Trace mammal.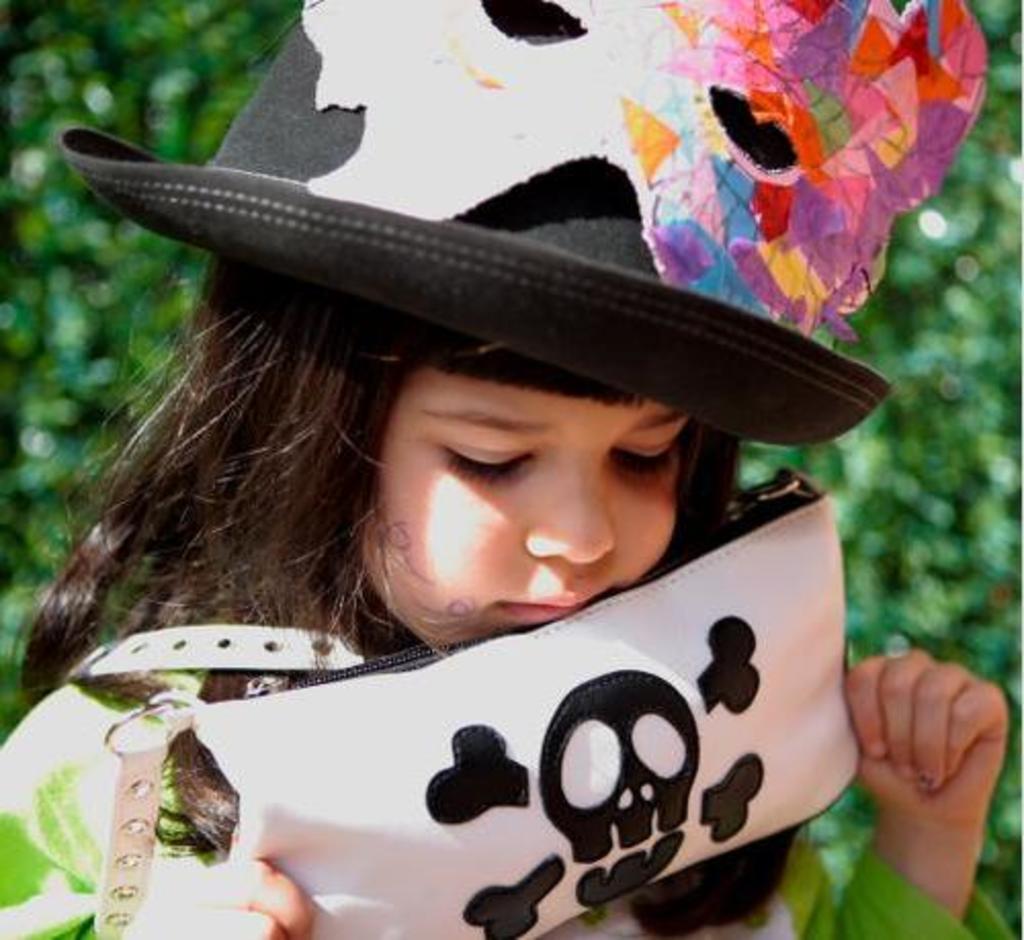
Traced to <bbox>0, 111, 985, 911</bbox>.
